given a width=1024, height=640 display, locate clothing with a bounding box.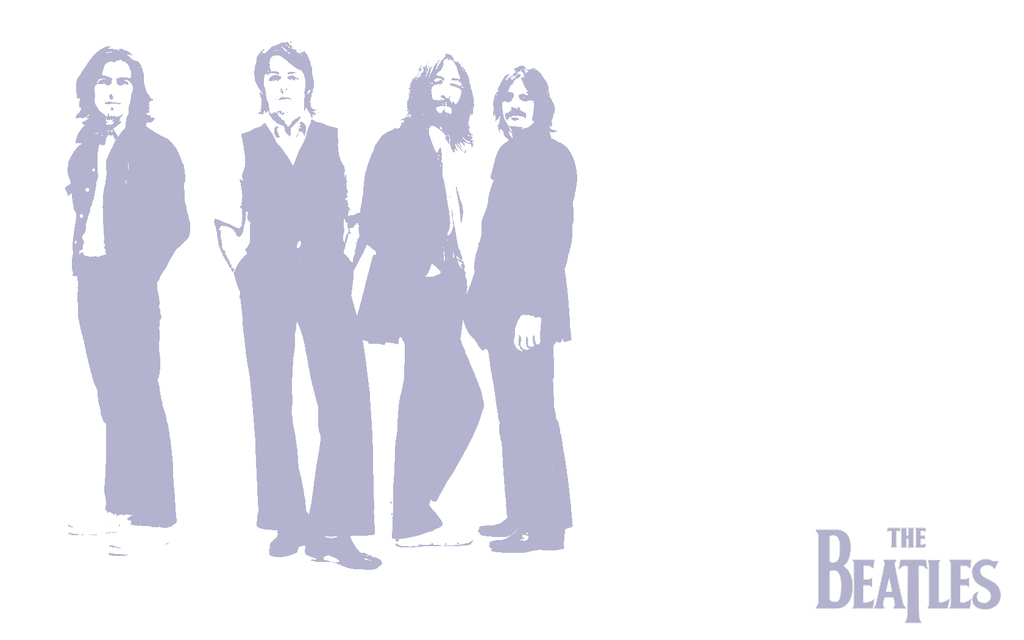
Located: BBox(212, 109, 374, 538).
